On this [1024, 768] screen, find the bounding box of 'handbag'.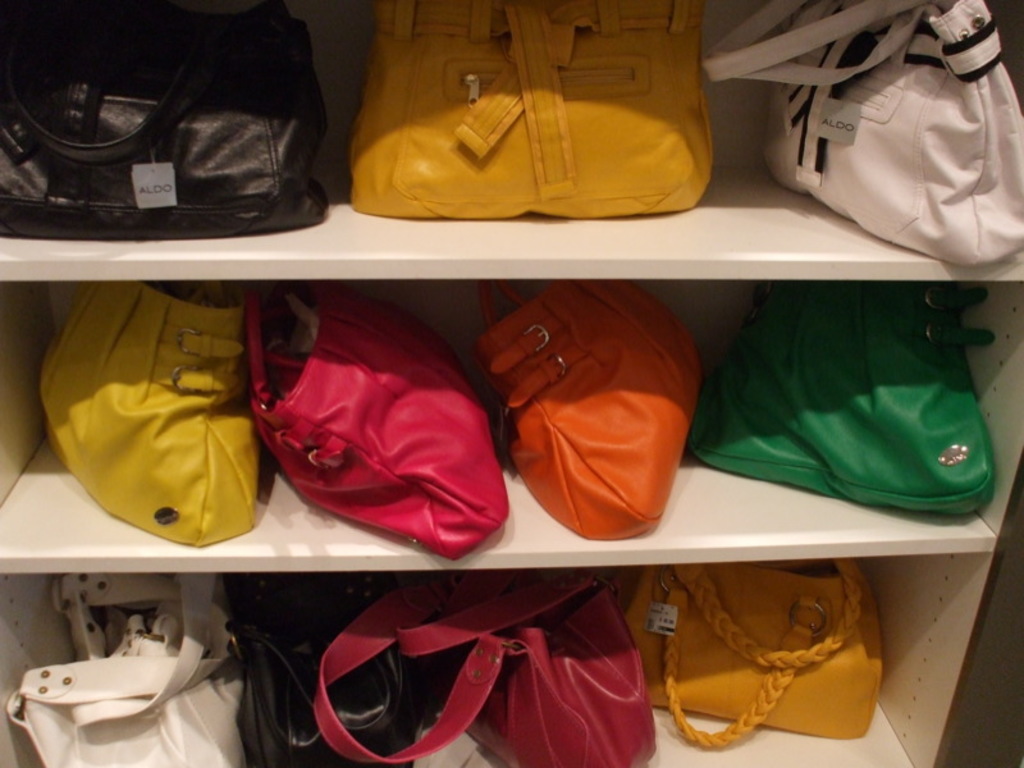
Bounding box: rect(465, 282, 710, 544).
